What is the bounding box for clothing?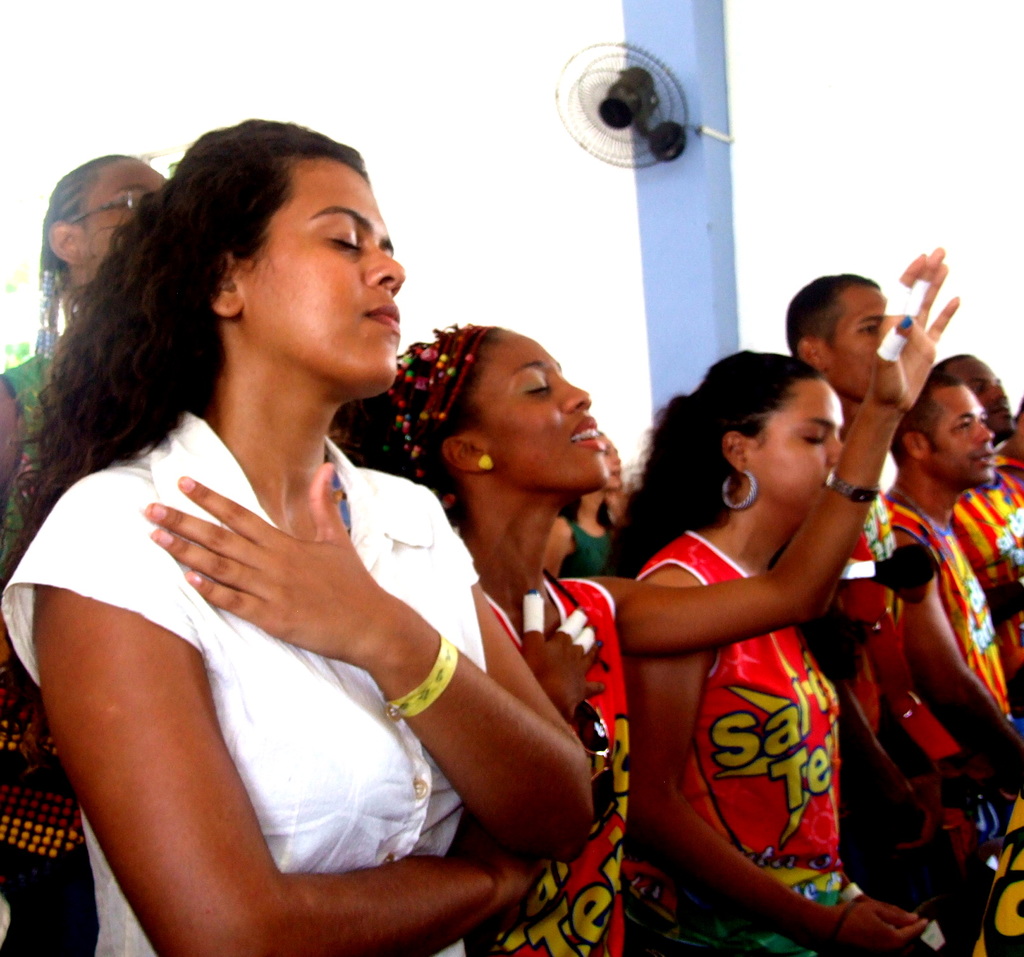
{"left": 861, "top": 487, "right": 890, "bottom": 569}.
